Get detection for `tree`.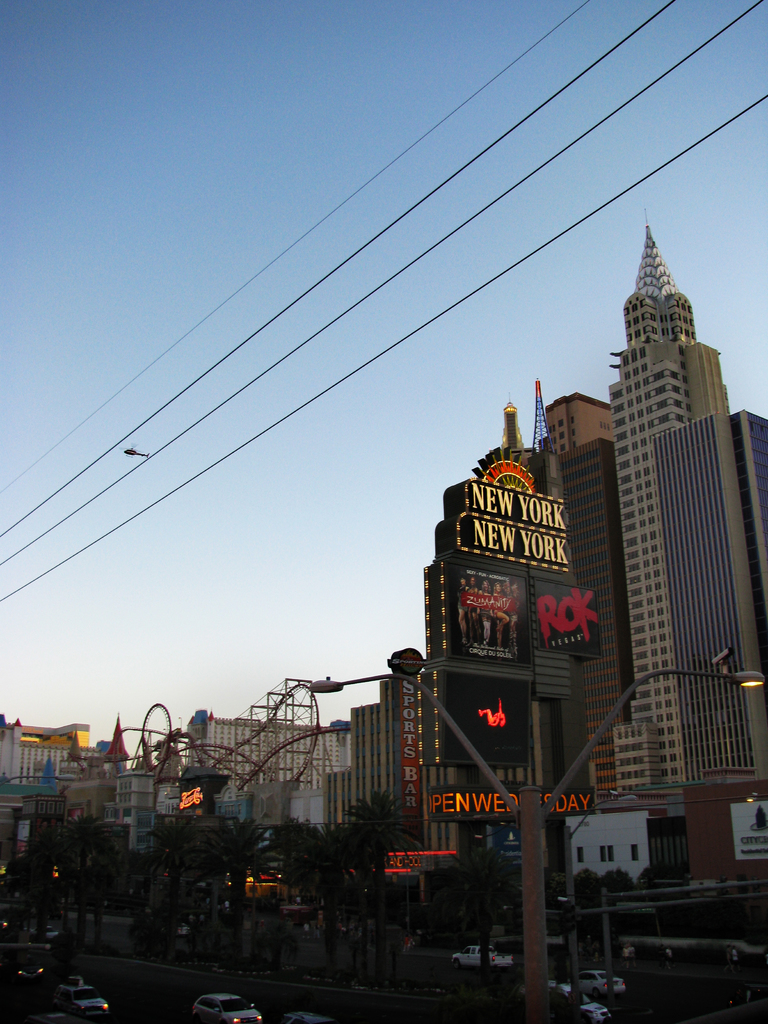
Detection: <region>198, 822, 284, 965</region>.
